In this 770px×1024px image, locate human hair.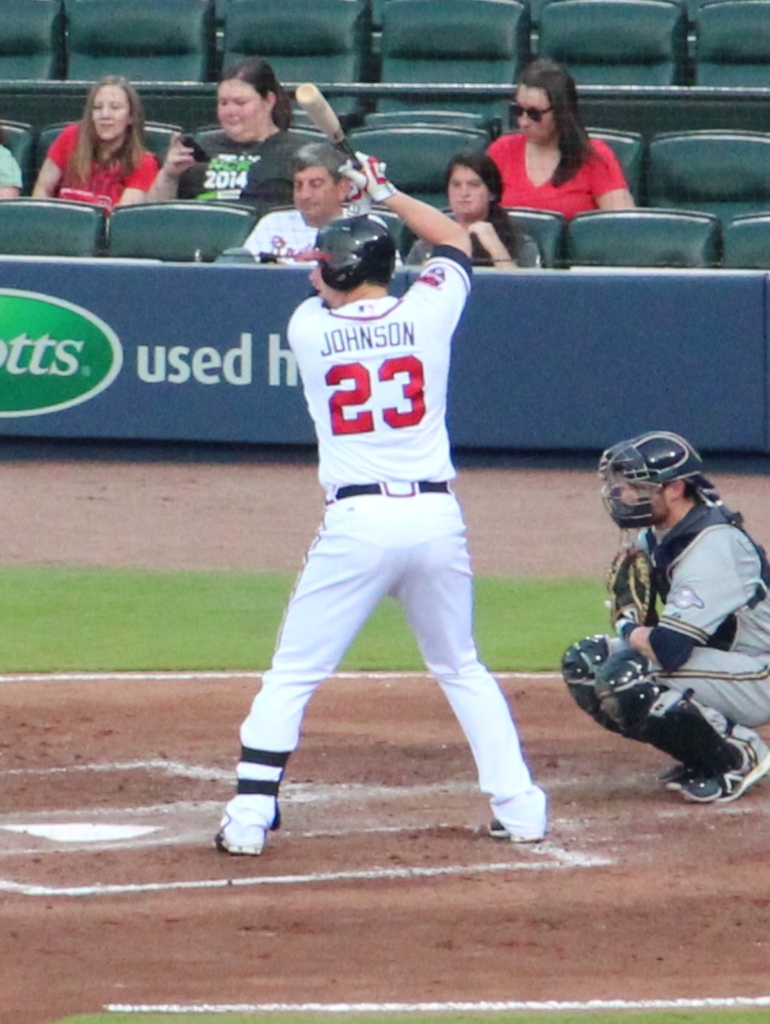
Bounding box: {"left": 215, "top": 57, "right": 294, "bottom": 132}.
